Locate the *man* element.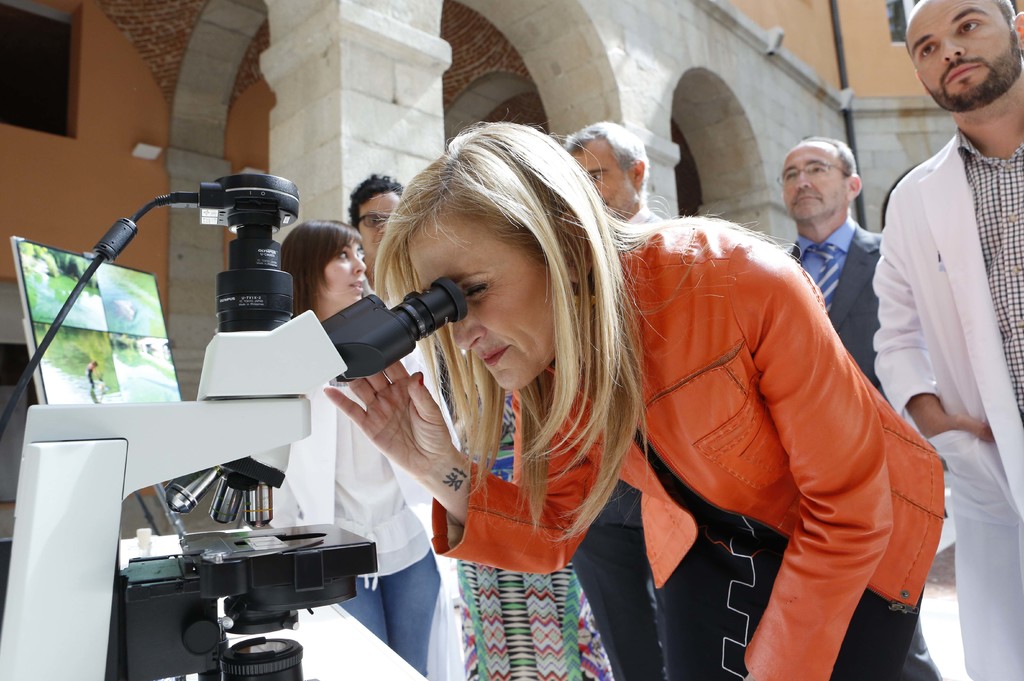
Element bbox: left=353, top=168, right=407, bottom=287.
